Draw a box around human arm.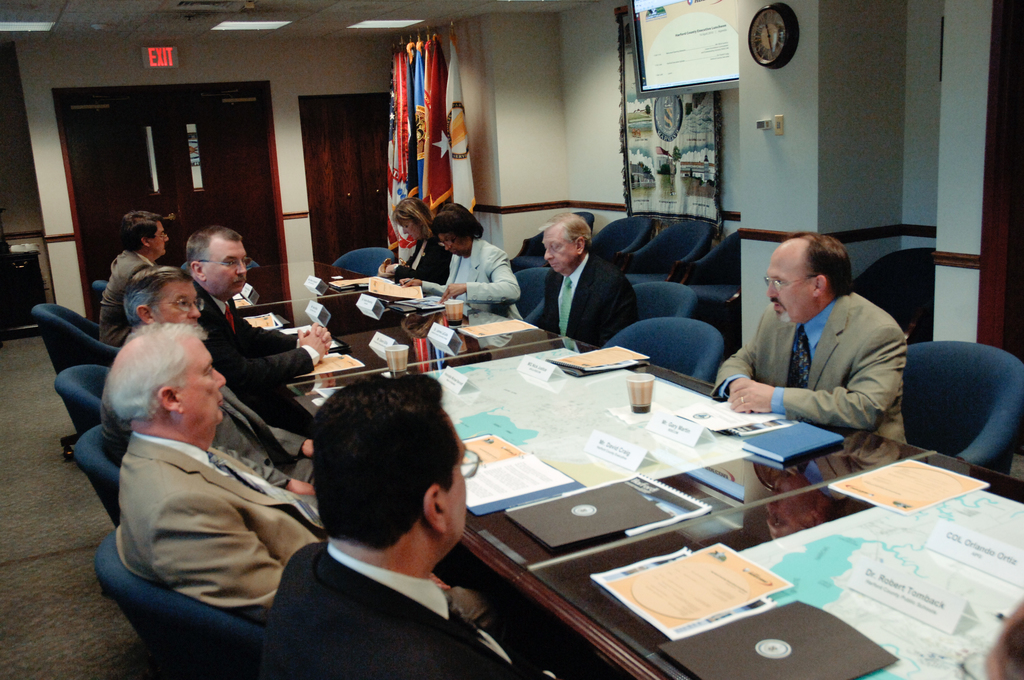
(436, 261, 525, 316).
